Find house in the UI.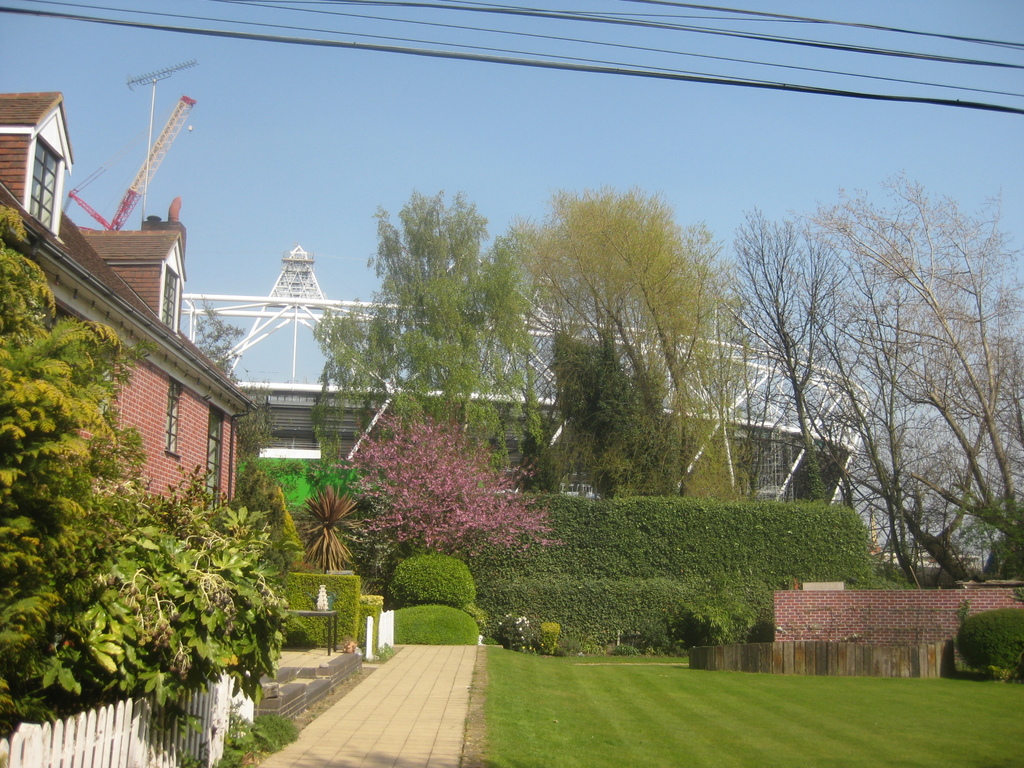
UI element at box=[77, 230, 191, 316].
